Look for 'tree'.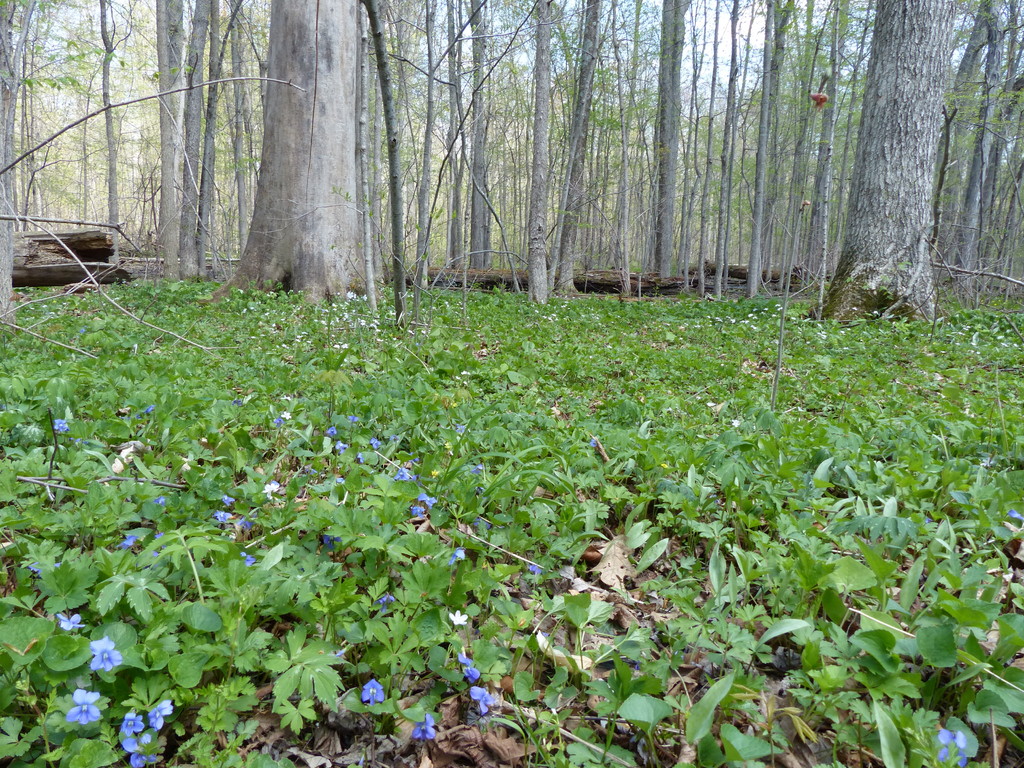
Found: crop(827, 26, 972, 333).
